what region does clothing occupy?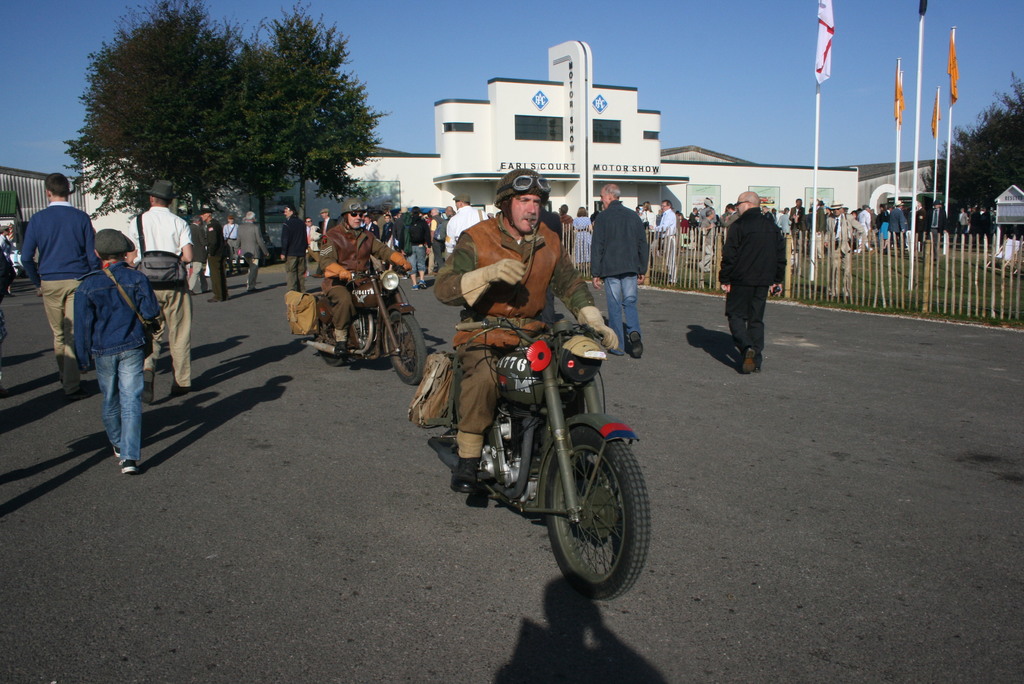
detection(431, 211, 616, 456).
